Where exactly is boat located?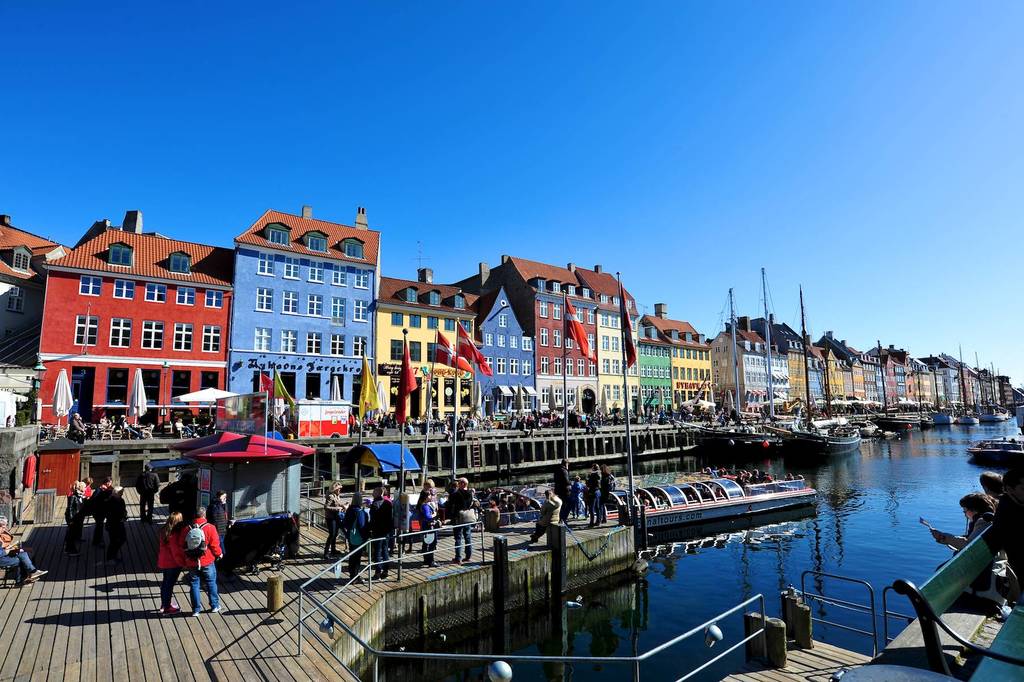
Its bounding box is [677, 285, 780, 462].
